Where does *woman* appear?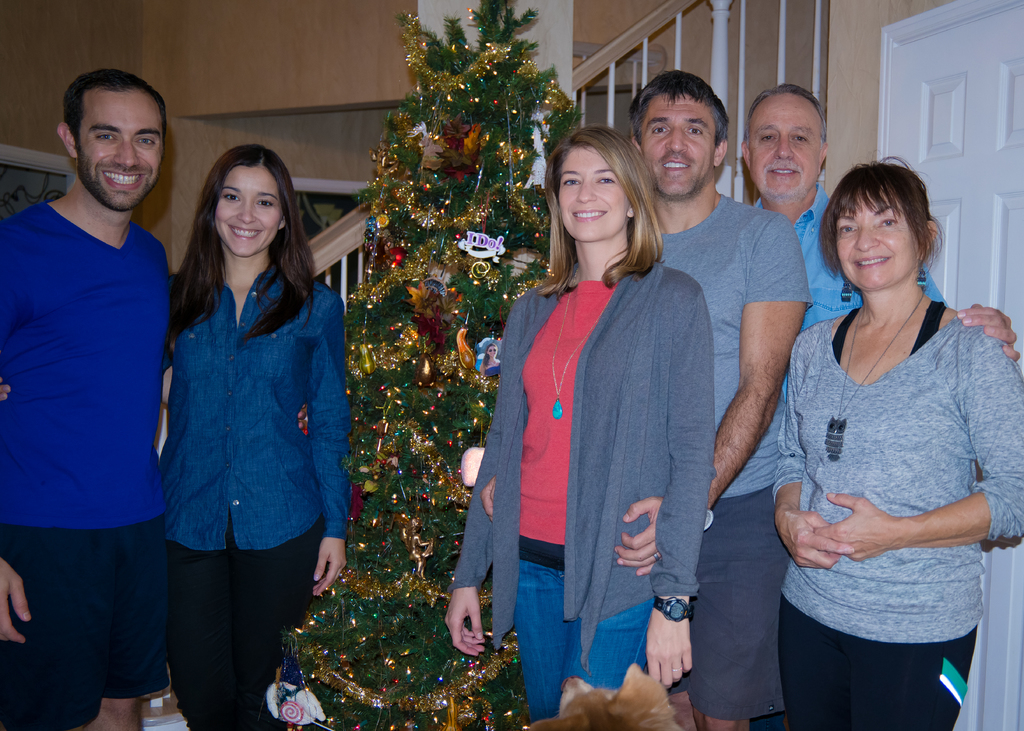
Appears at bbox=(444, 124, 708, 730).
